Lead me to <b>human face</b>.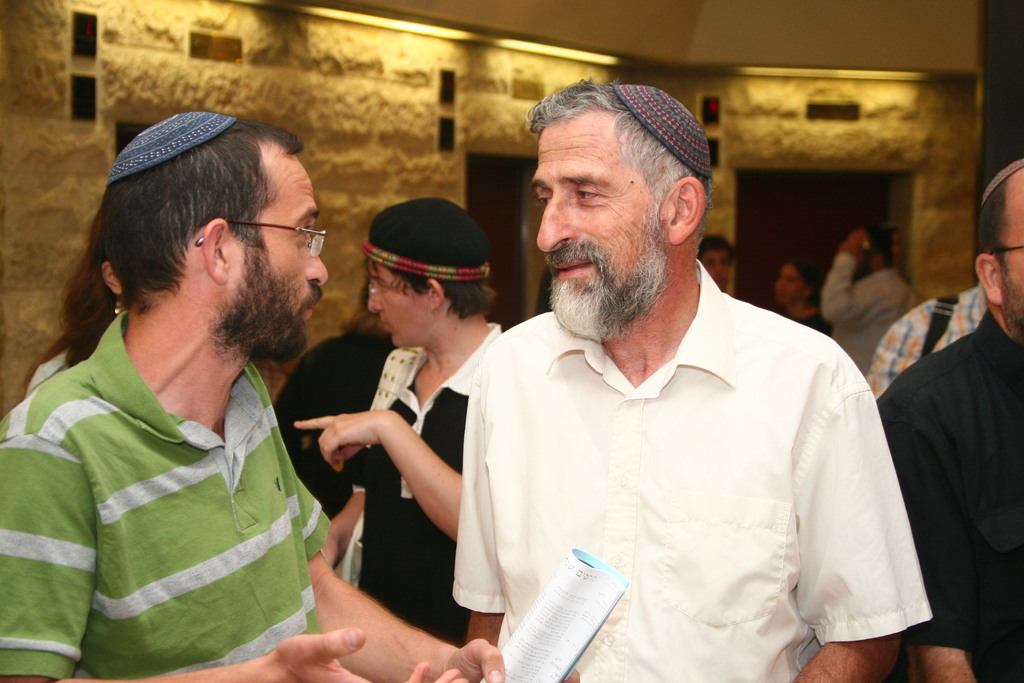
Lead to rect(1003, 175, 1023, 344).
